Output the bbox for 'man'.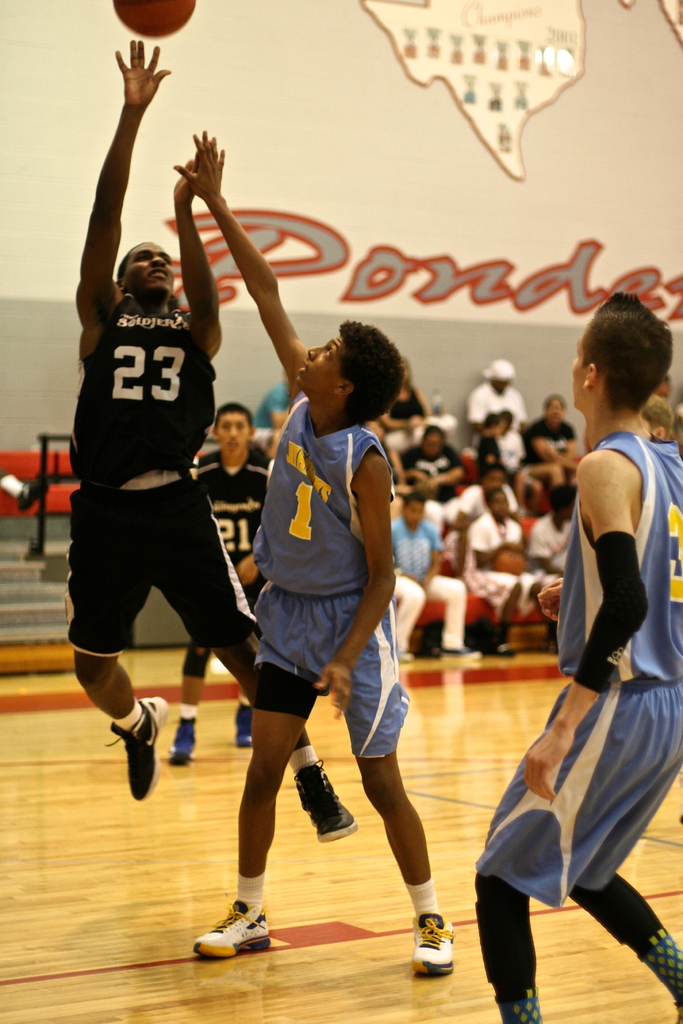
box(477, 292, 682, 1023).
